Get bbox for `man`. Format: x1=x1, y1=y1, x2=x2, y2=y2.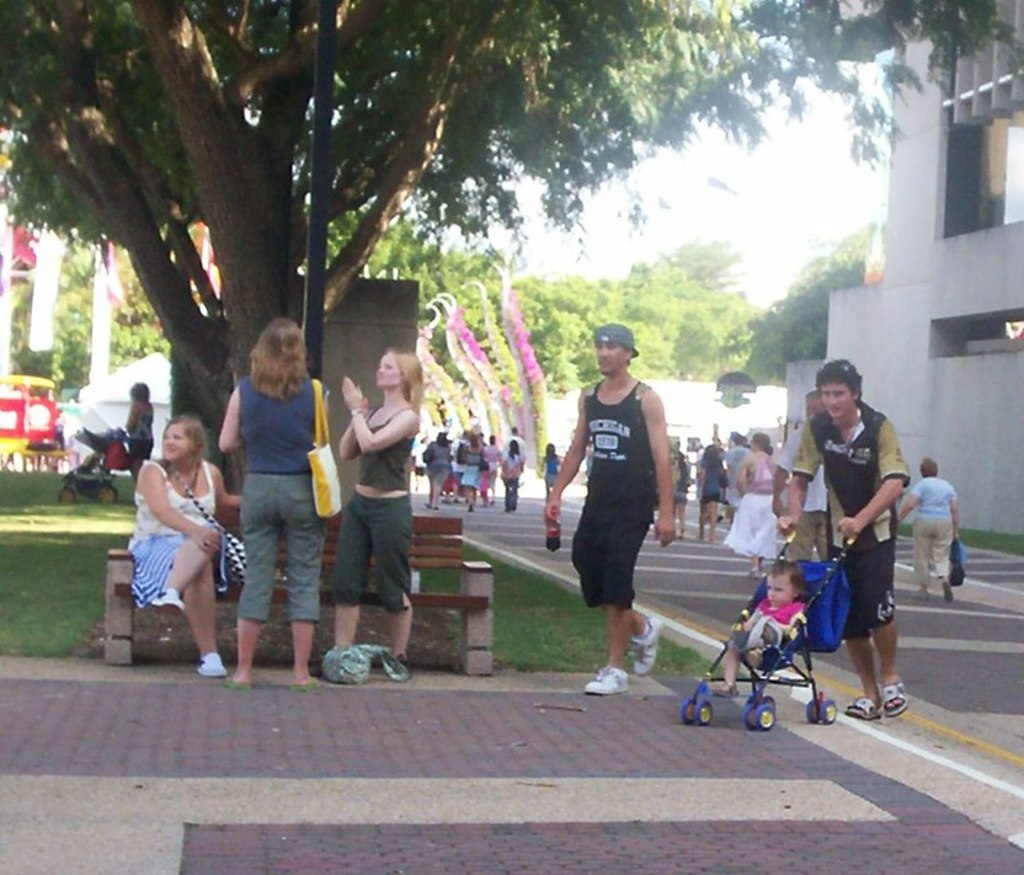
x1=503, y1=425, x2=523, y2=461.
